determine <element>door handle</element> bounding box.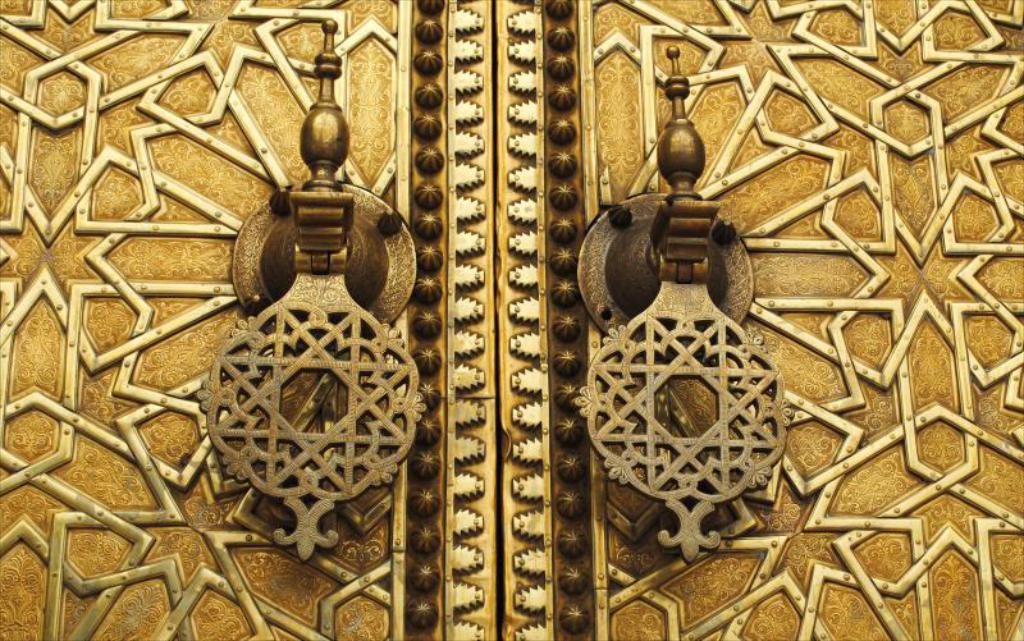
Determined: 195,15,426,562.
